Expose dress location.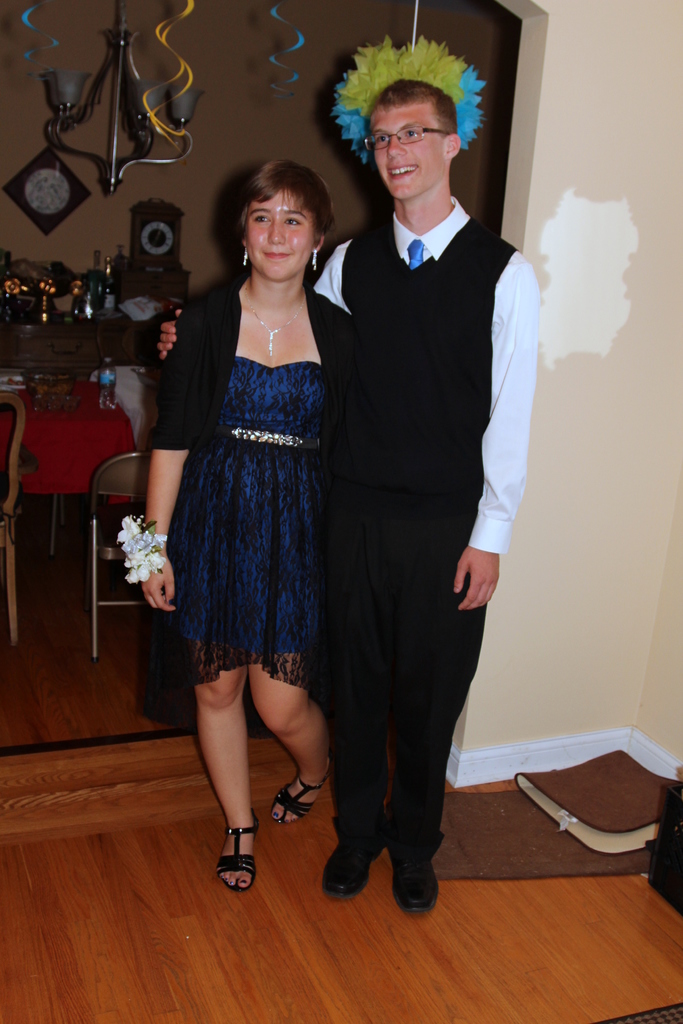
Exposed at [x1=143, y1=285, x2=353, y2=693].
